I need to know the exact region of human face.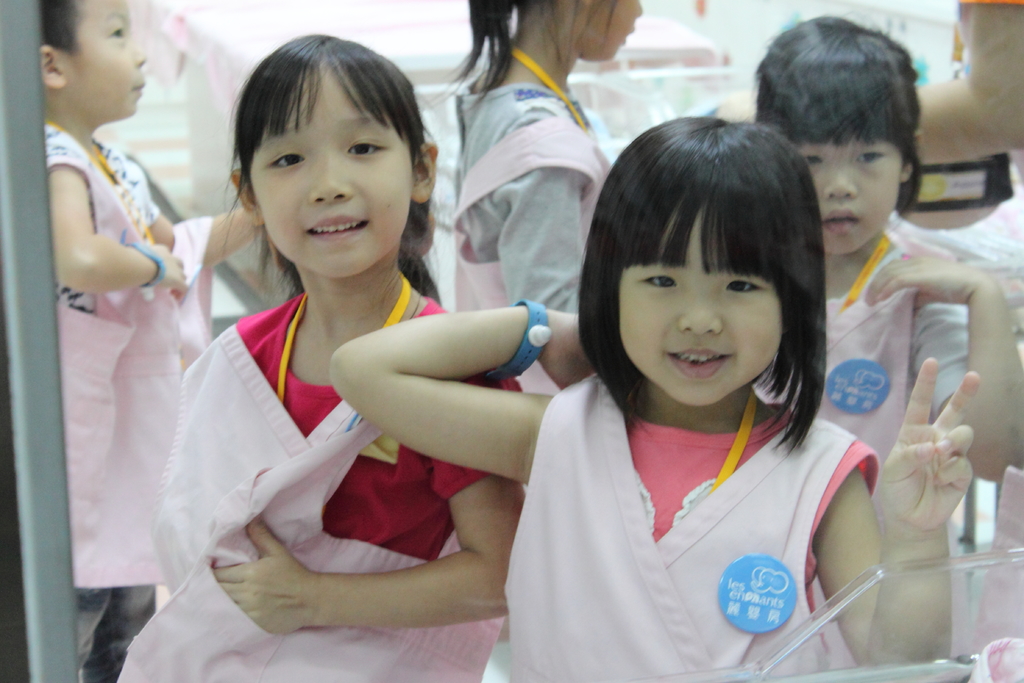
Region: bbox=[572, 0, 643, 56].
